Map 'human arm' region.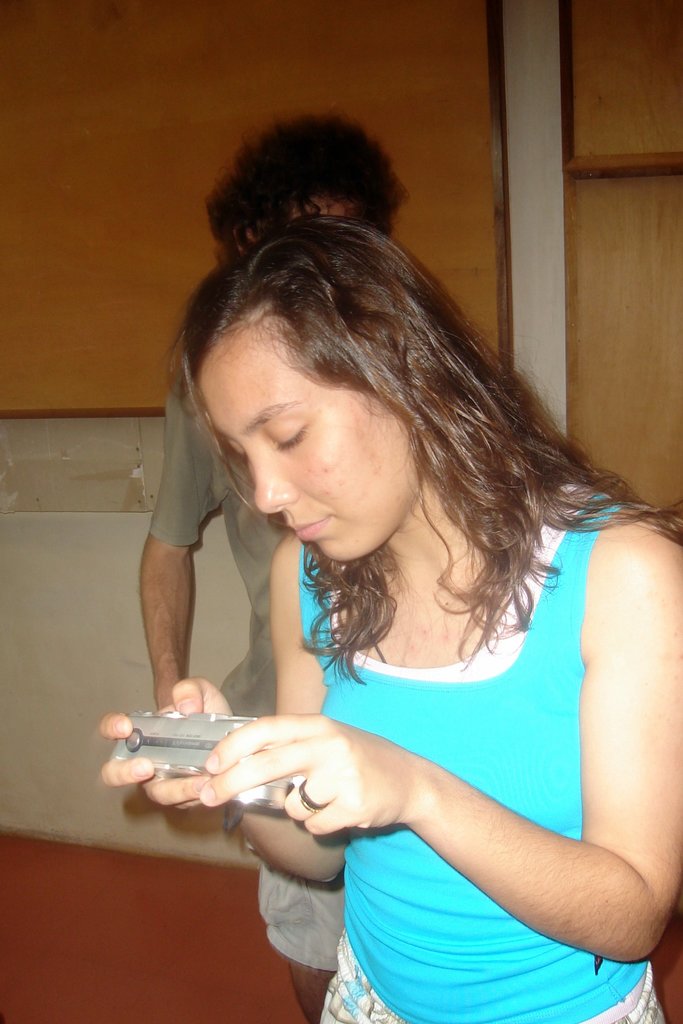
Mapped to [left=198, top=502, right=682, bottom=968].
